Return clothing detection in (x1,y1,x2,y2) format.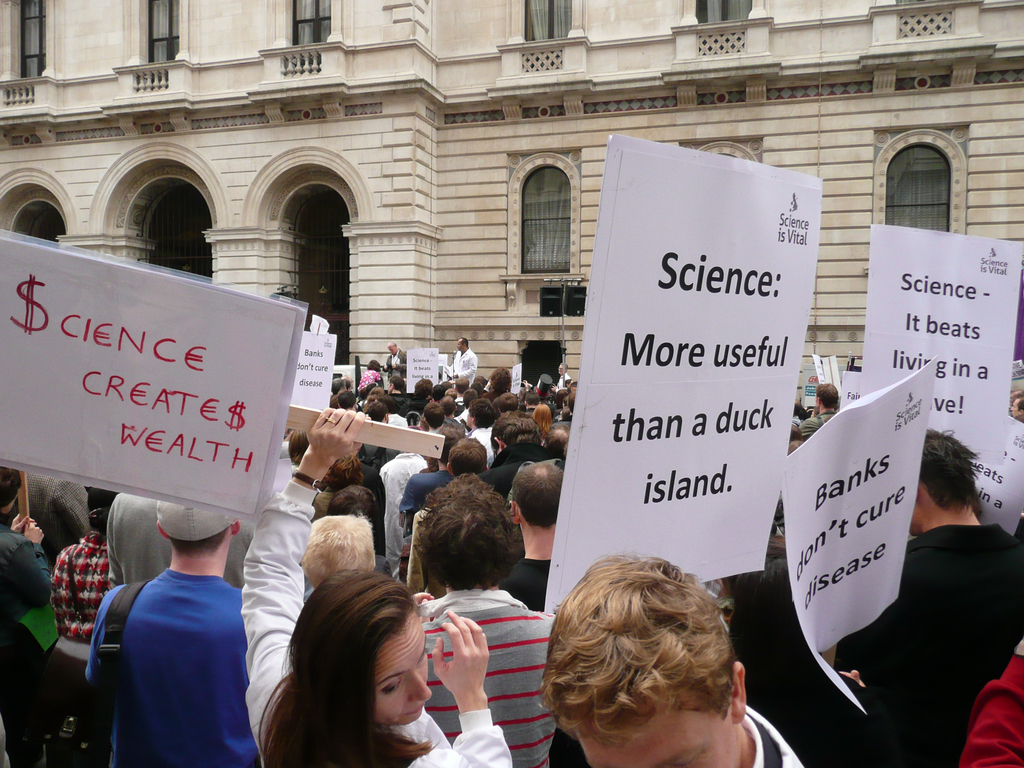
(495,554,552,606).
